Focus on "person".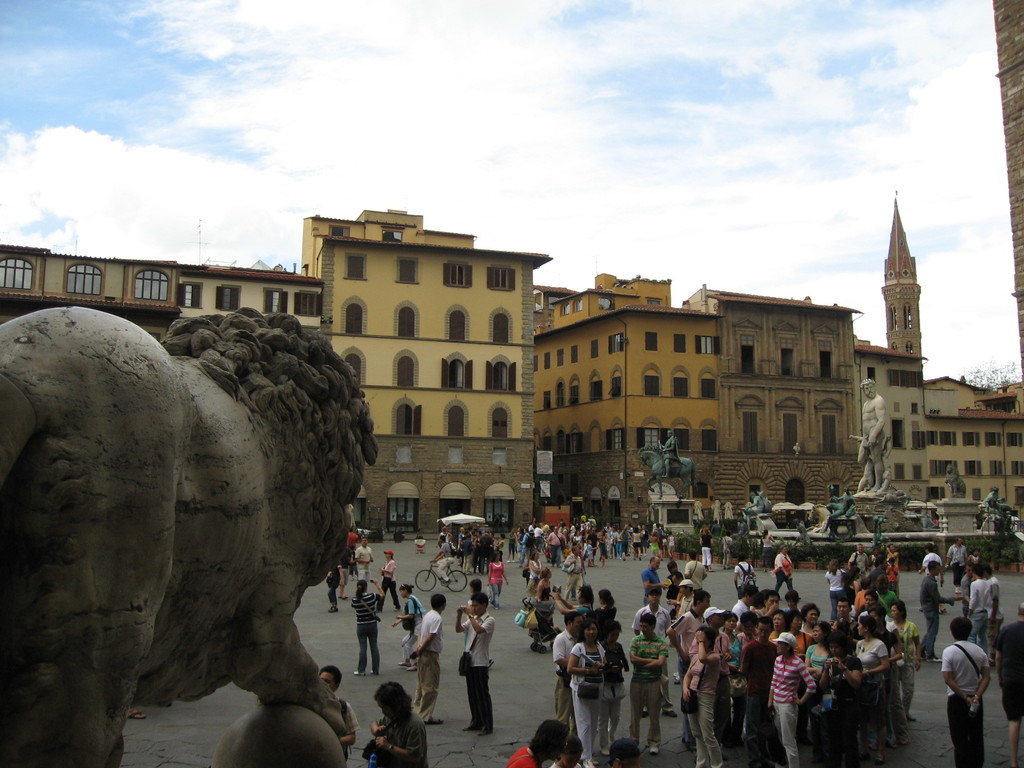
Focused at box(417, 594, 449, 725).
